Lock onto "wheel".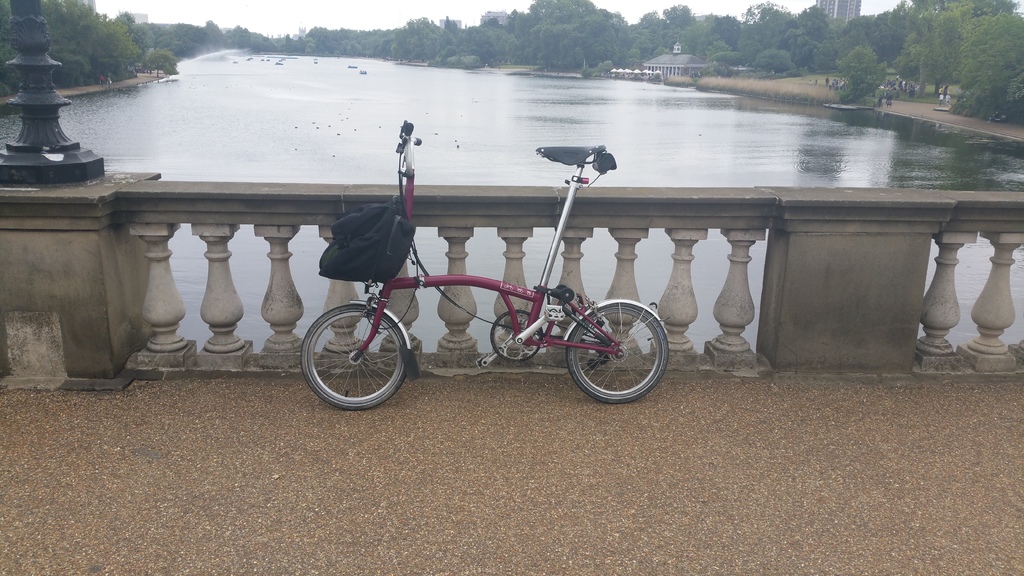
Locked: [564,295,673,402].
